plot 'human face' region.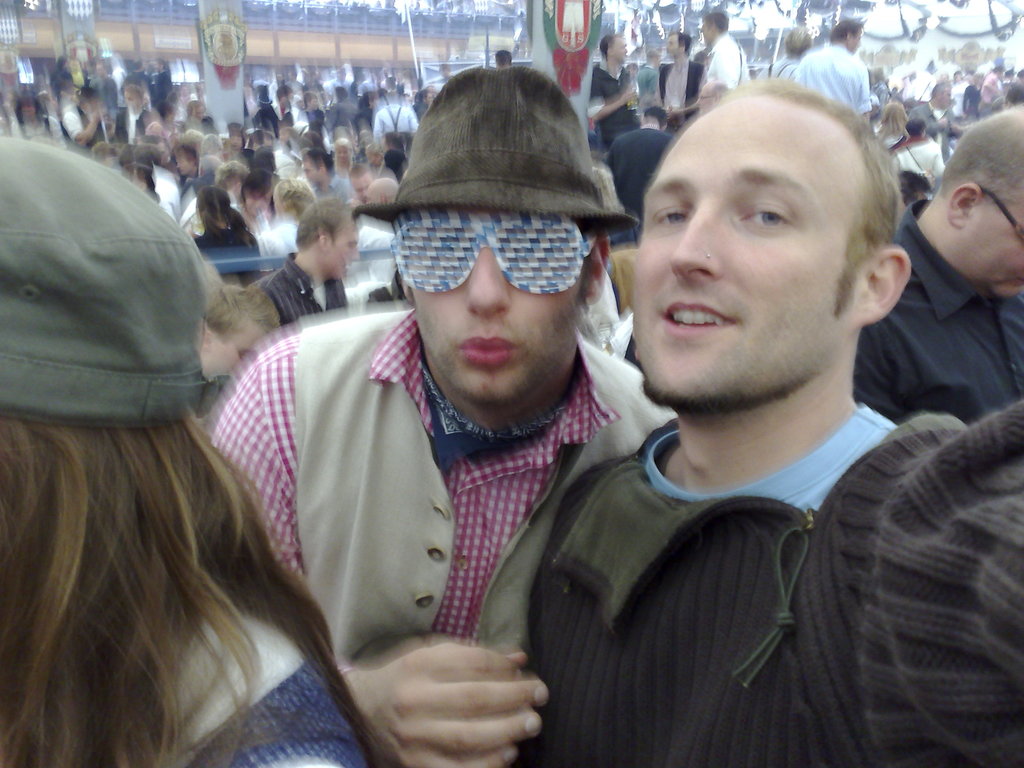
Plotted at Rect(612, 35, 626, 64).
